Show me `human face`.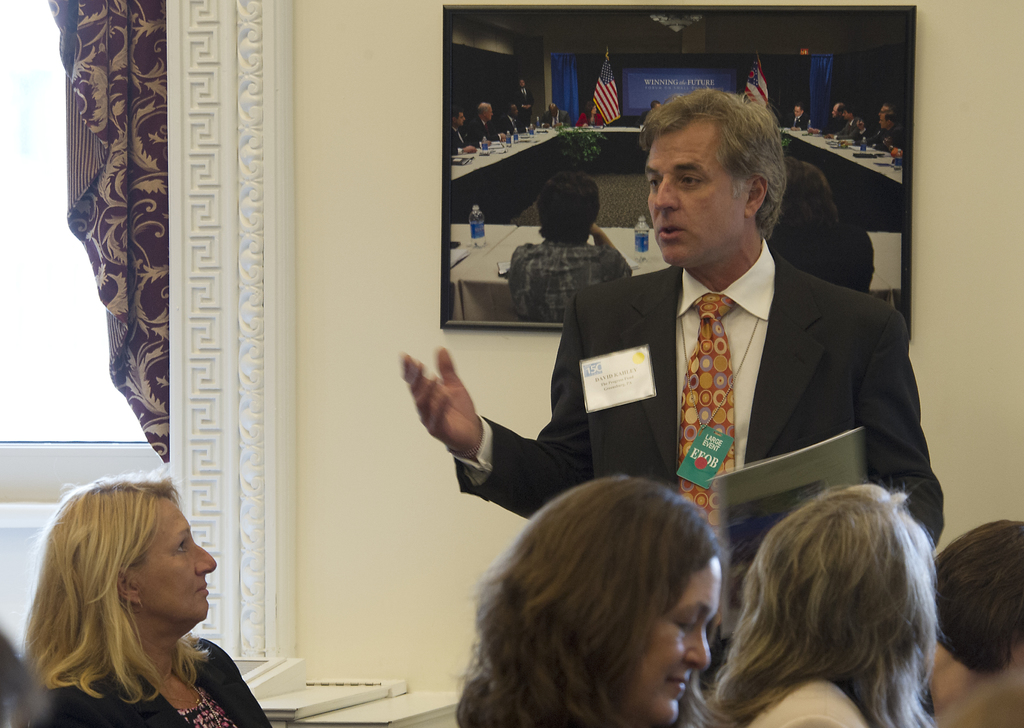
`human face` is here: BBox(550, 107, 558, 117).
